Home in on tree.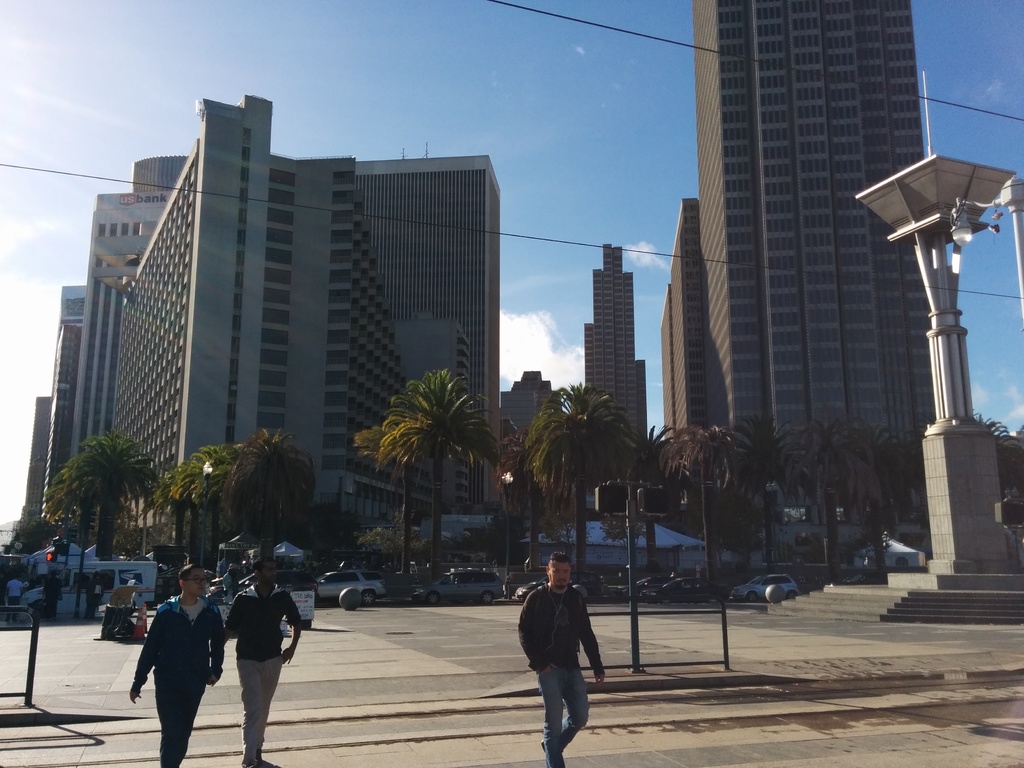
Homed in at box=[218, 428, 318, 558].
